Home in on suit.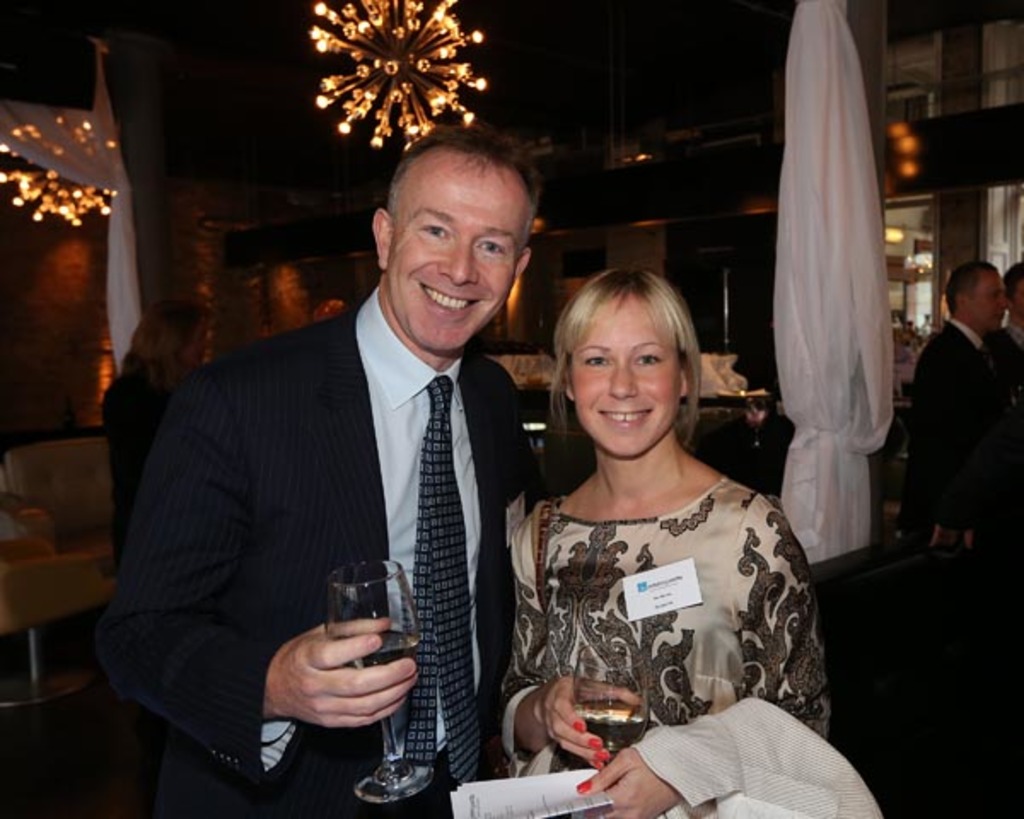
Homed in at select_region(121, 186, 572, 805).
